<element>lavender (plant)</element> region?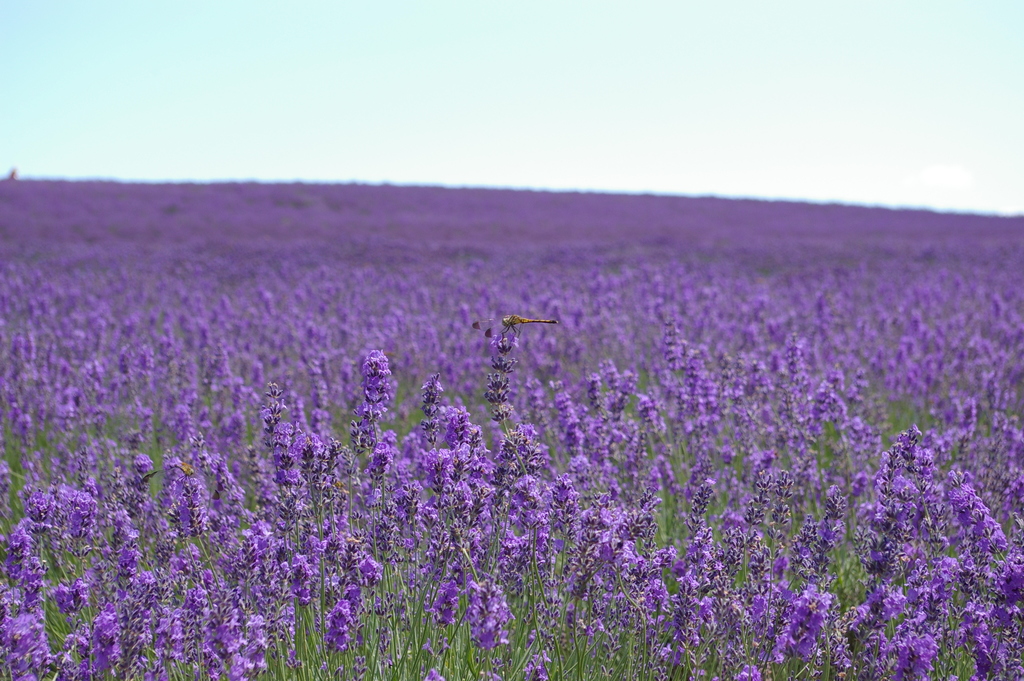
{"x1": 222, "y1": 455, "x2": 242, "y2": 502}
